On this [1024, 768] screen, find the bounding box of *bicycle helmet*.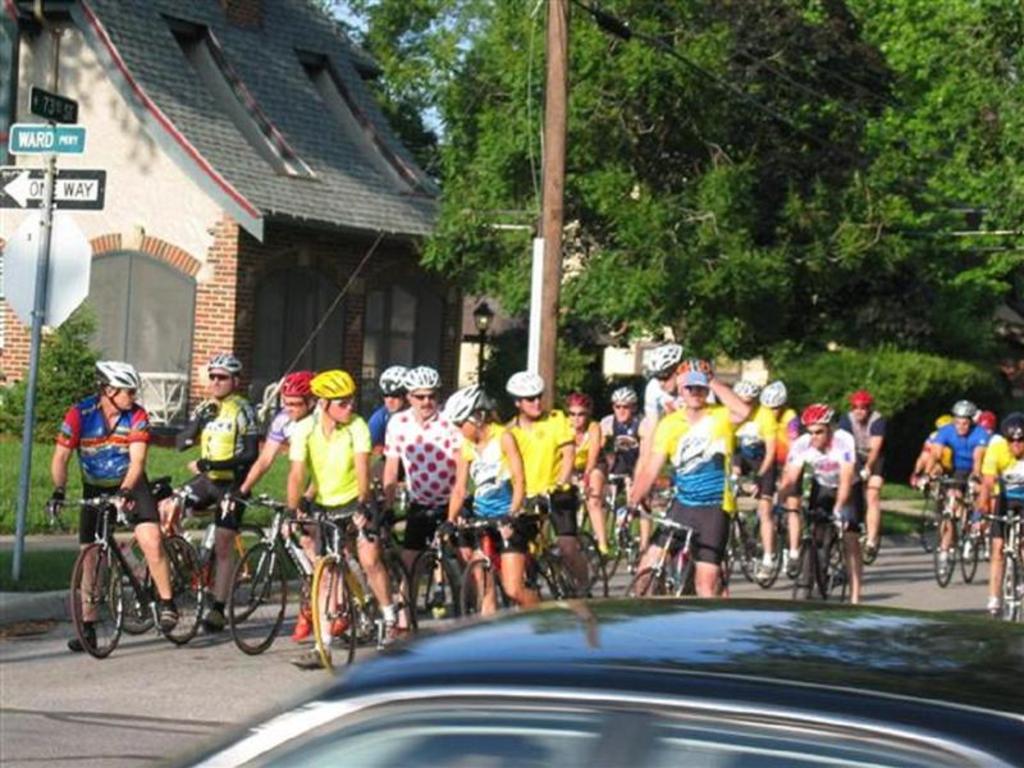
Bounding box: box(308, 370, 356, 428).
